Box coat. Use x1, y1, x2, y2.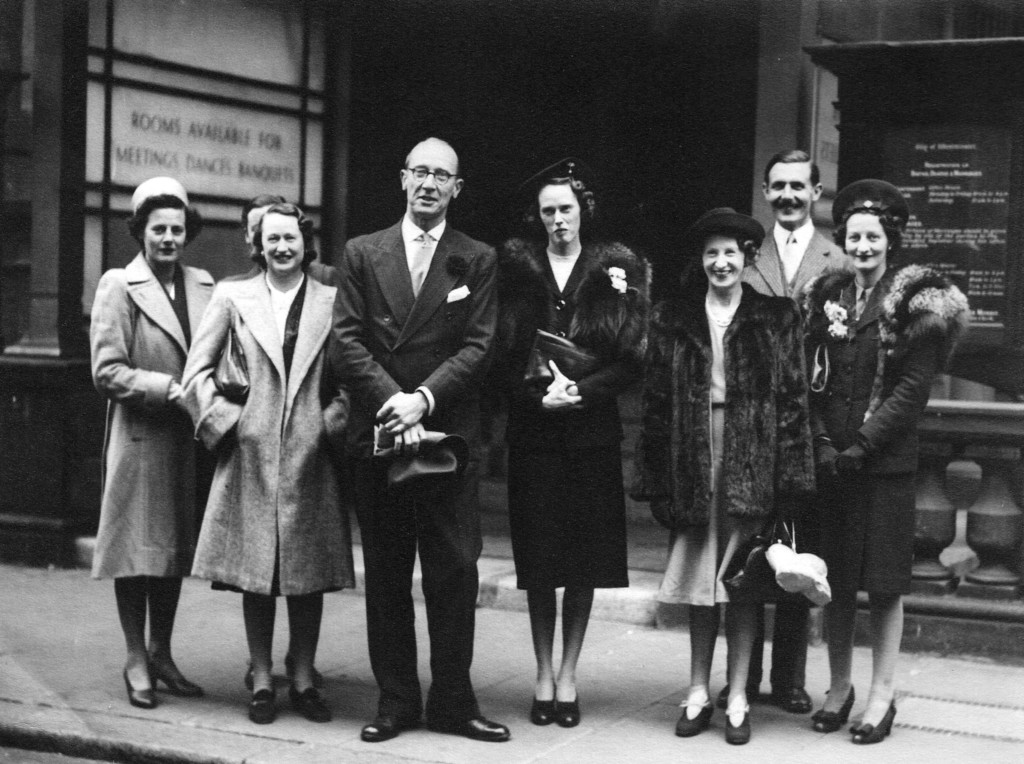
90, 253, 212, 576.
